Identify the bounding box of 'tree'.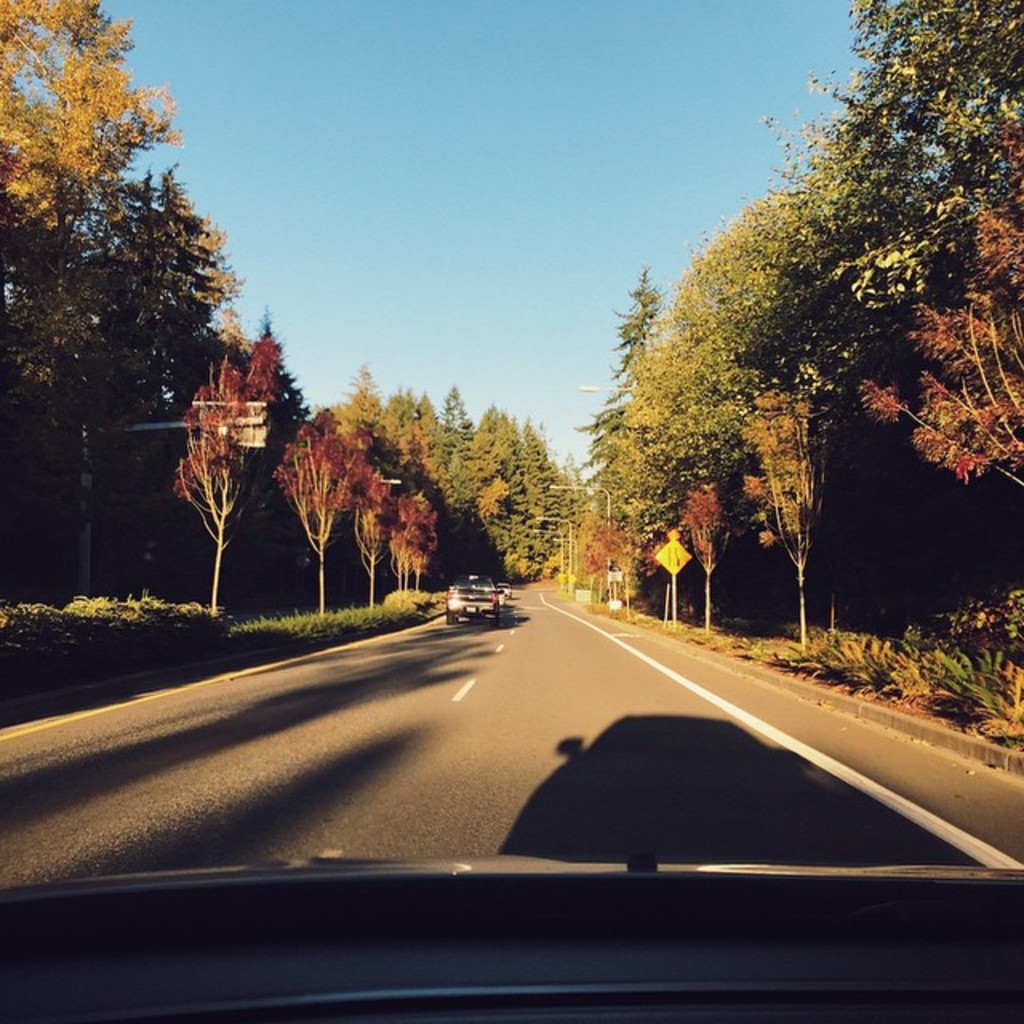
{"x1": 0, "y1": 0, "x2": 181, "y2": 626}.
